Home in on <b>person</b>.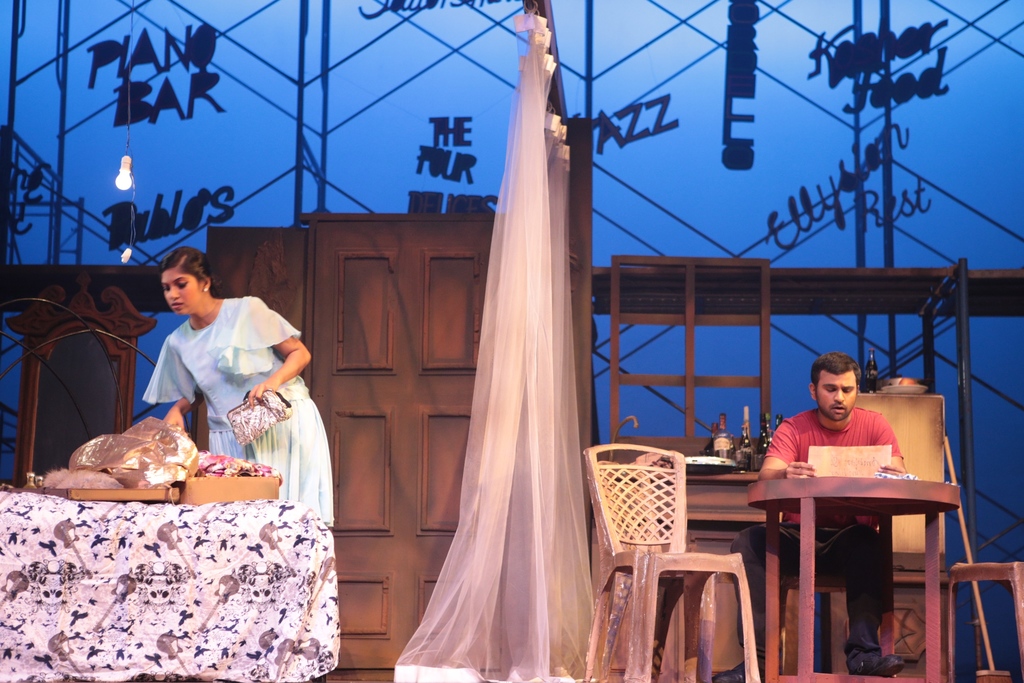
Homed in at x1=138, y1=248, x2=336, y2=529.
